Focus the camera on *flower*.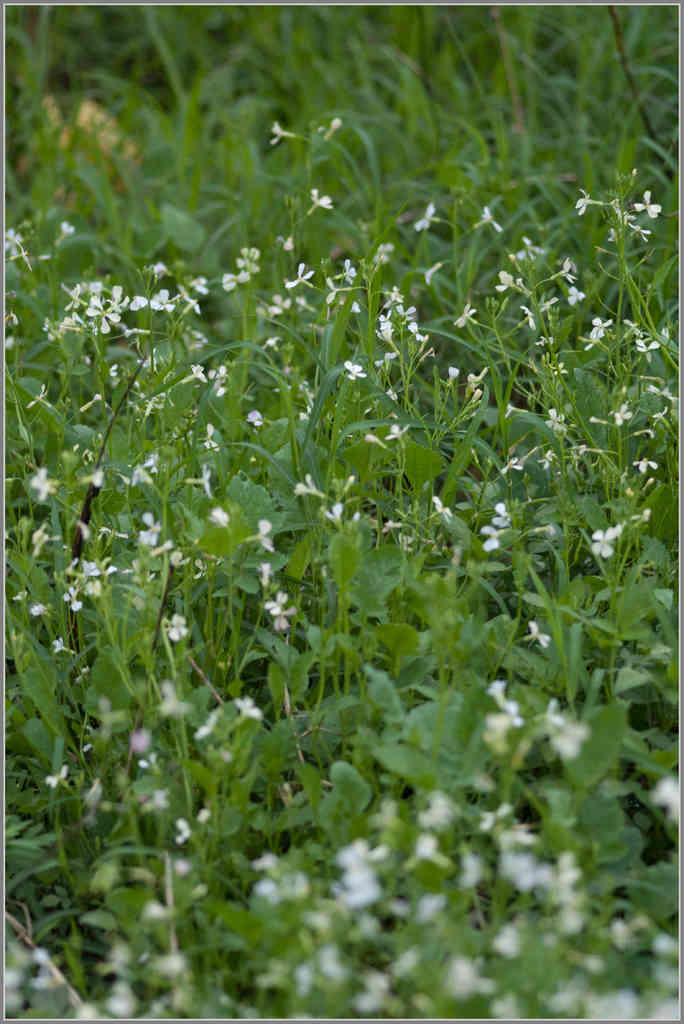
Focus region: BBox(450, 362, 486, 394).
